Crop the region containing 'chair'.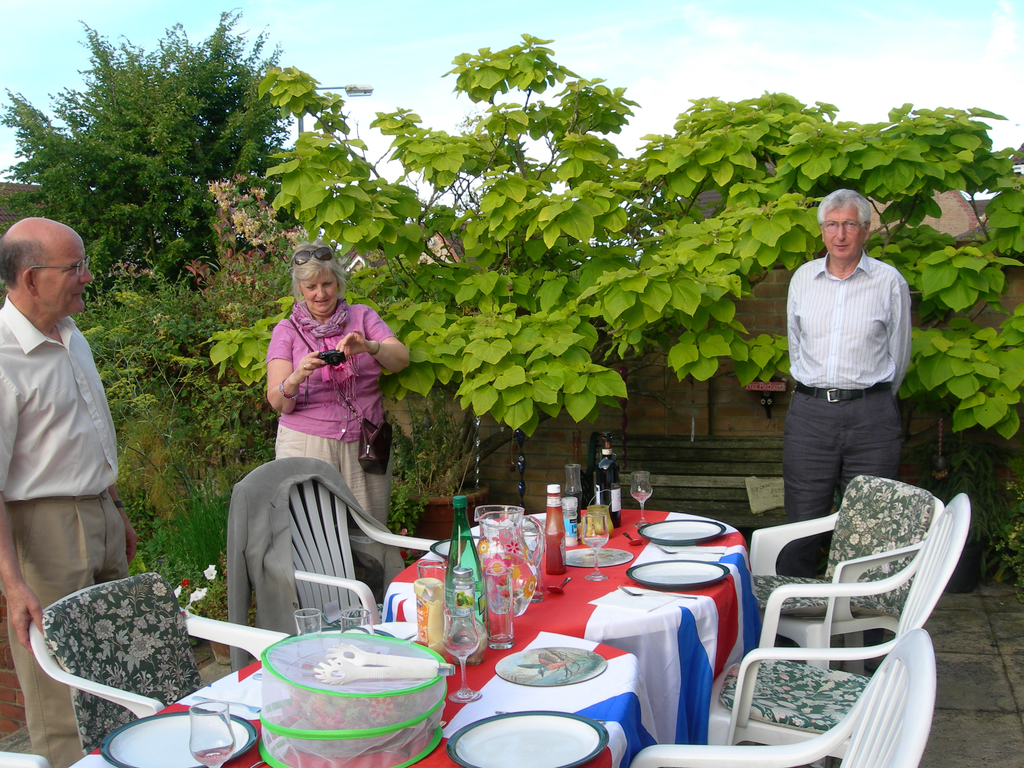
Crop region: locate(629, 627, 936, 767).
